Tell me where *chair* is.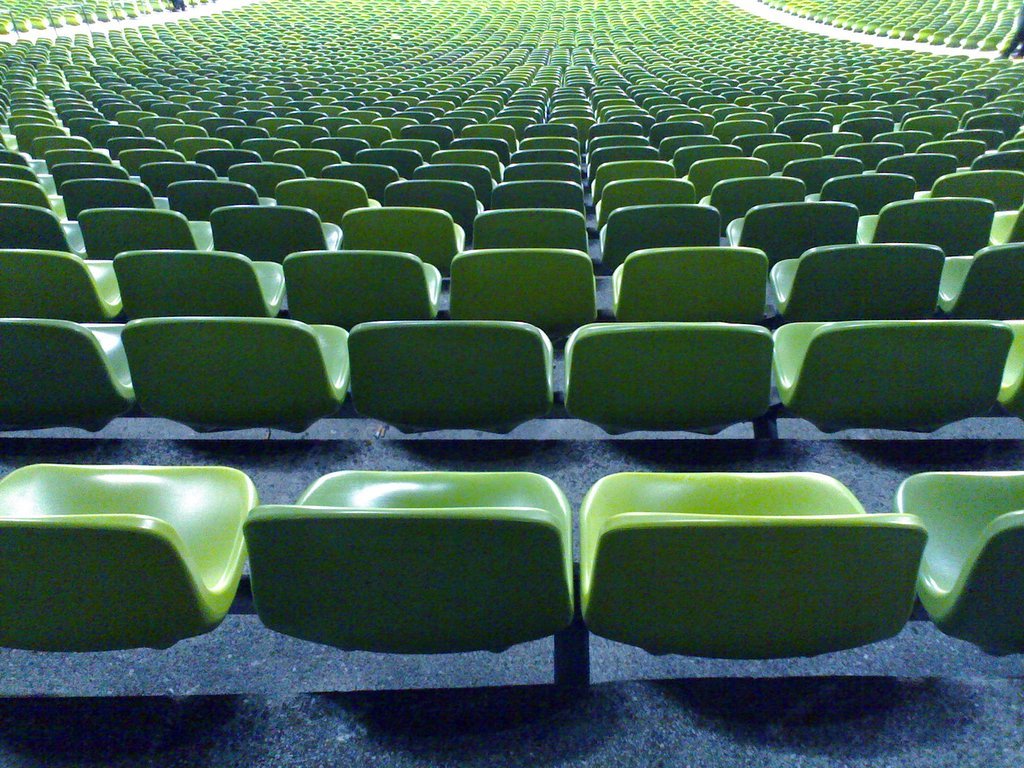
*chair* is at (x1=0, y1=465, x2=261, y2=653).
